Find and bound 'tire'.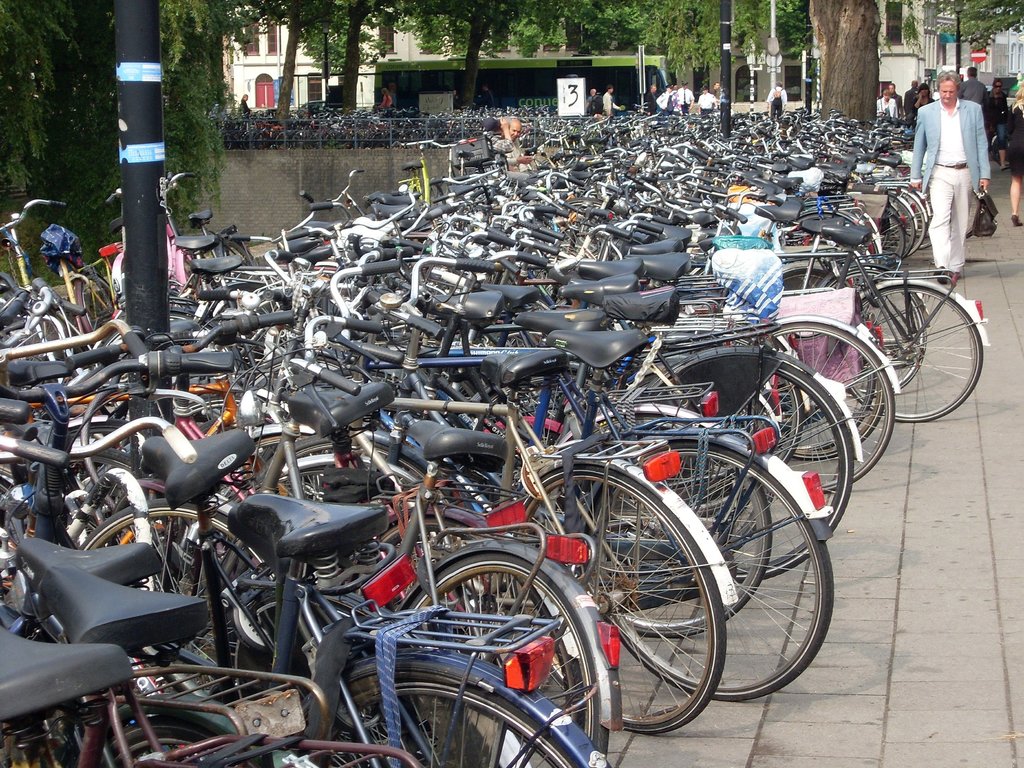
Bound: {"x1": 511, "y1": 474, "x2": 720, "y2": 737}.
